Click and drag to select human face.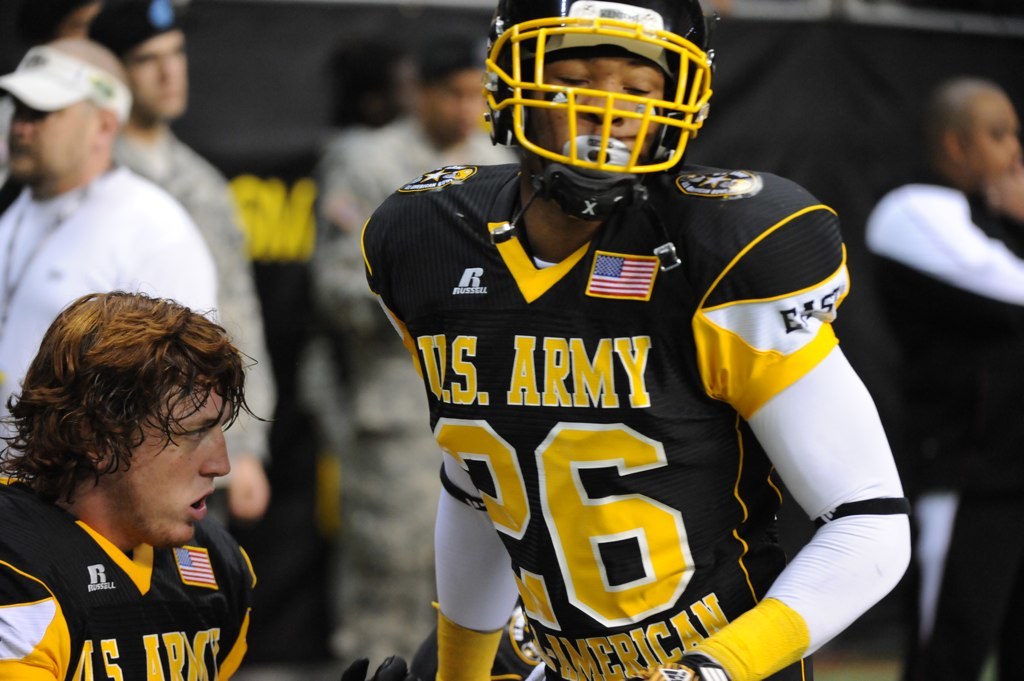
Selection: region(4, 101, 103, 193).
